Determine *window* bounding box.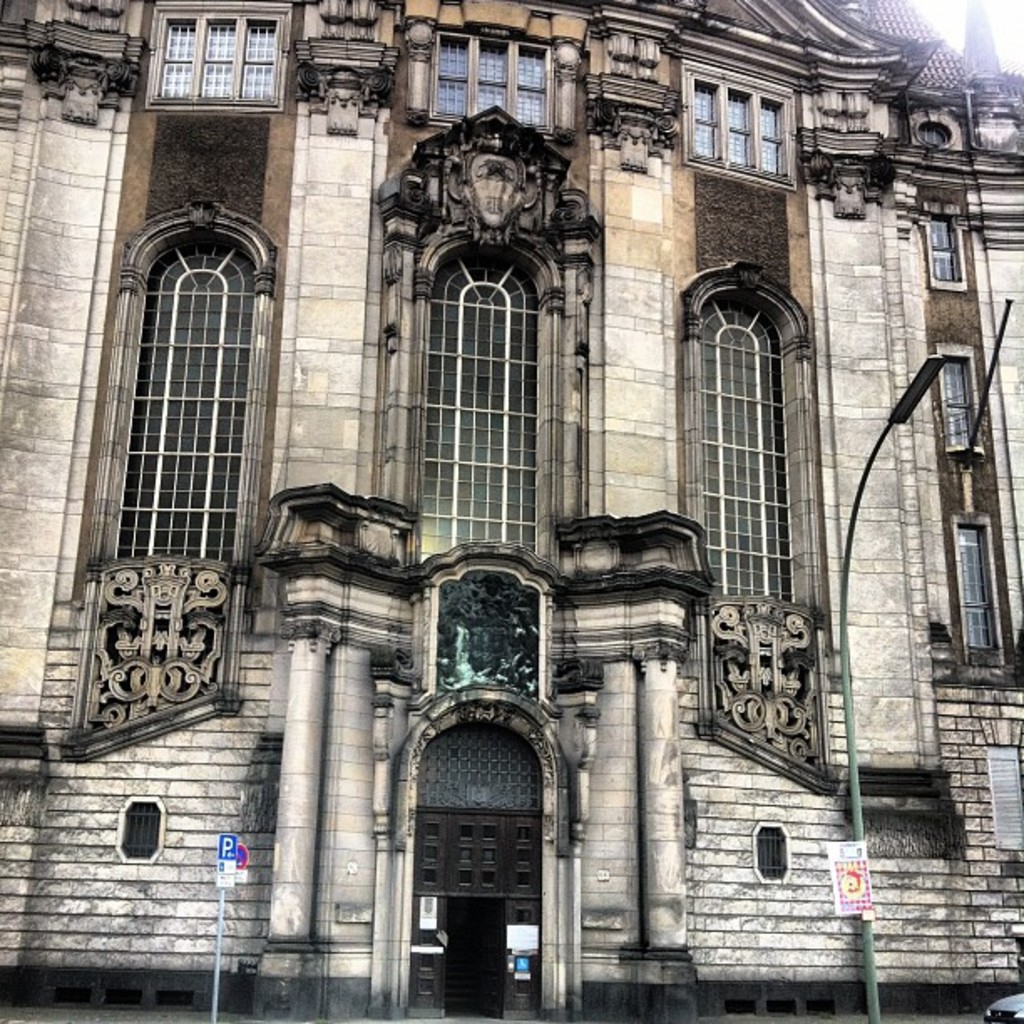
Determined: left=127, top=800, right=162, bottom=850.
